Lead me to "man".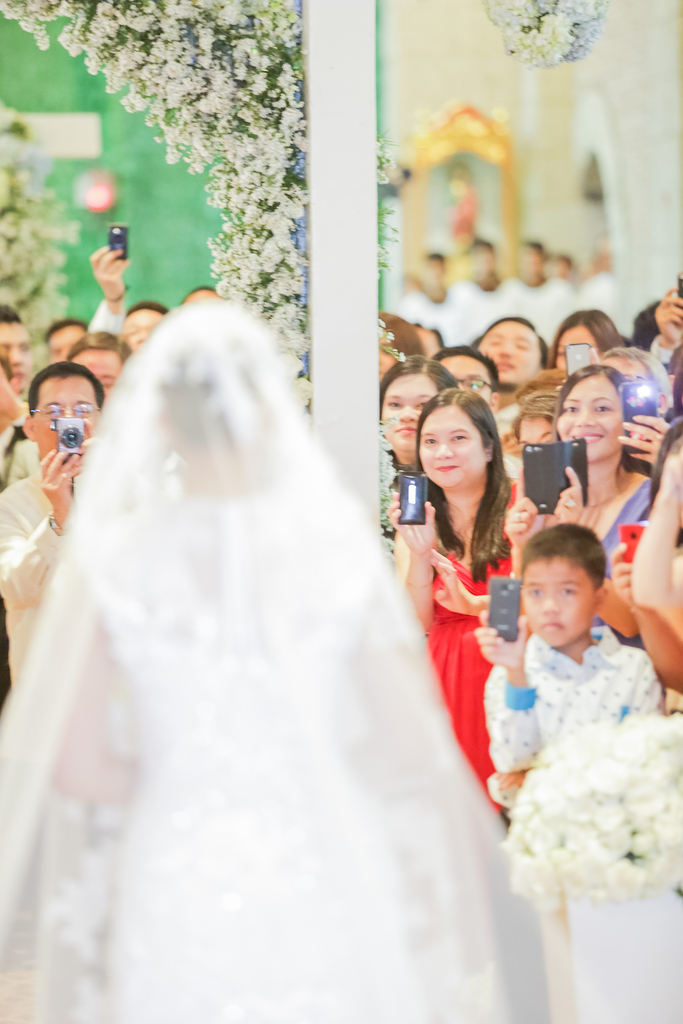
Lead to 646:282:682:373.
